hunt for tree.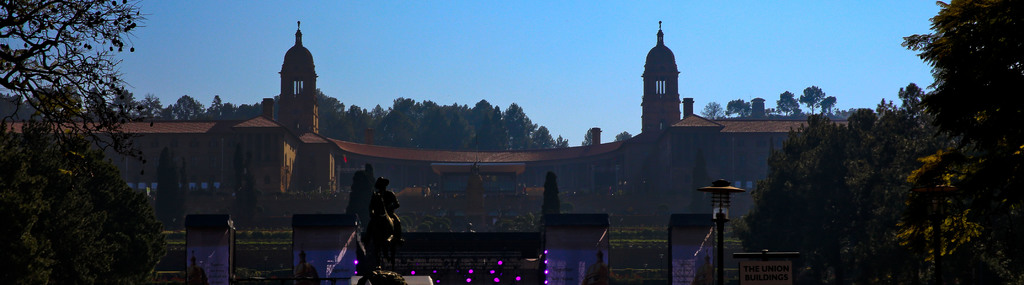
Hunted down at <box>724,95,750,122</box>.
